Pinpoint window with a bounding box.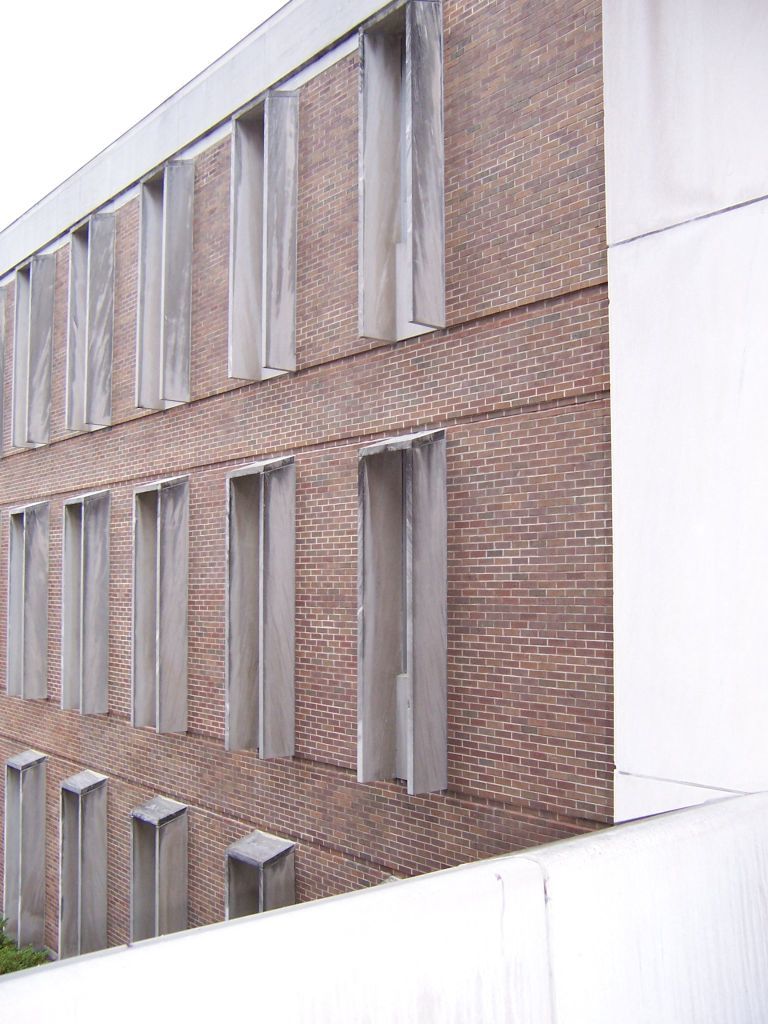
locate(5, 503, 51, 703).
